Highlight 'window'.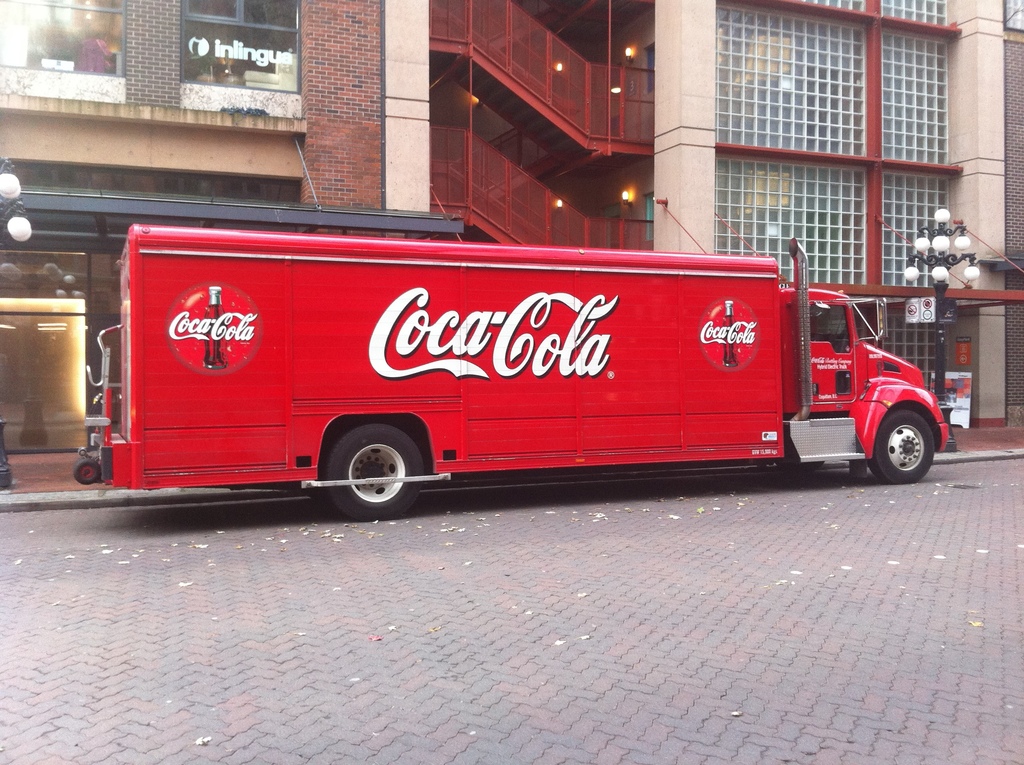
Highlighted region: pyautogui.locateOnScreen(0, 0, 134, 72).
